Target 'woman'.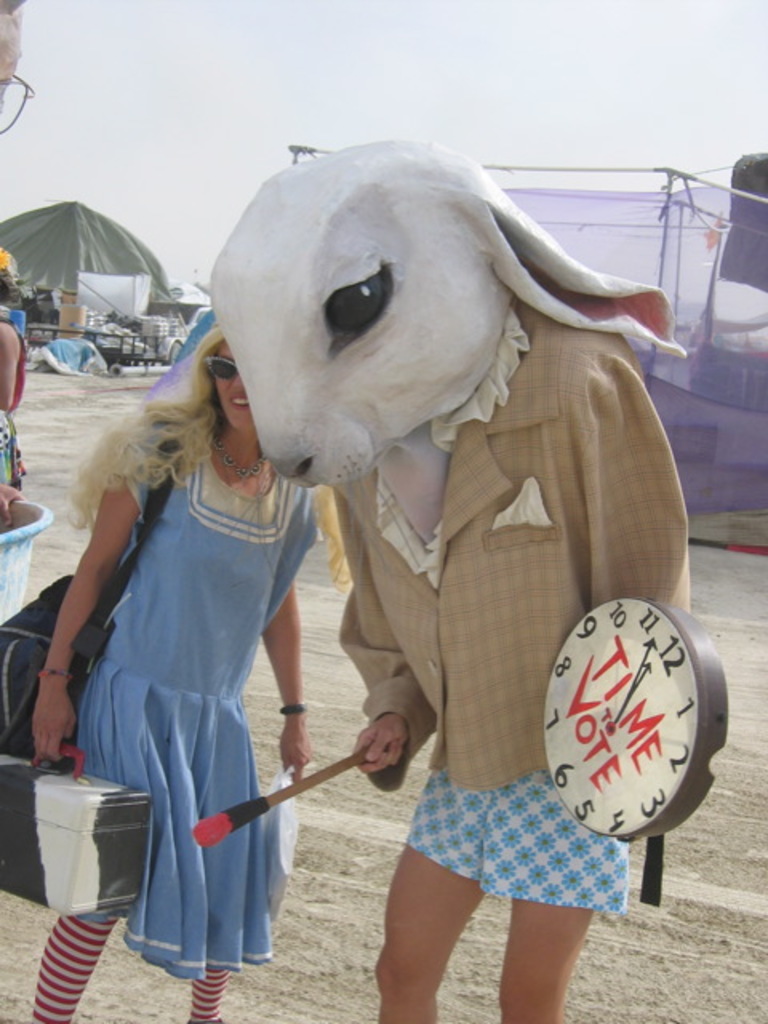
Target region: left=27, top=322, right=349, bottom=1022.
